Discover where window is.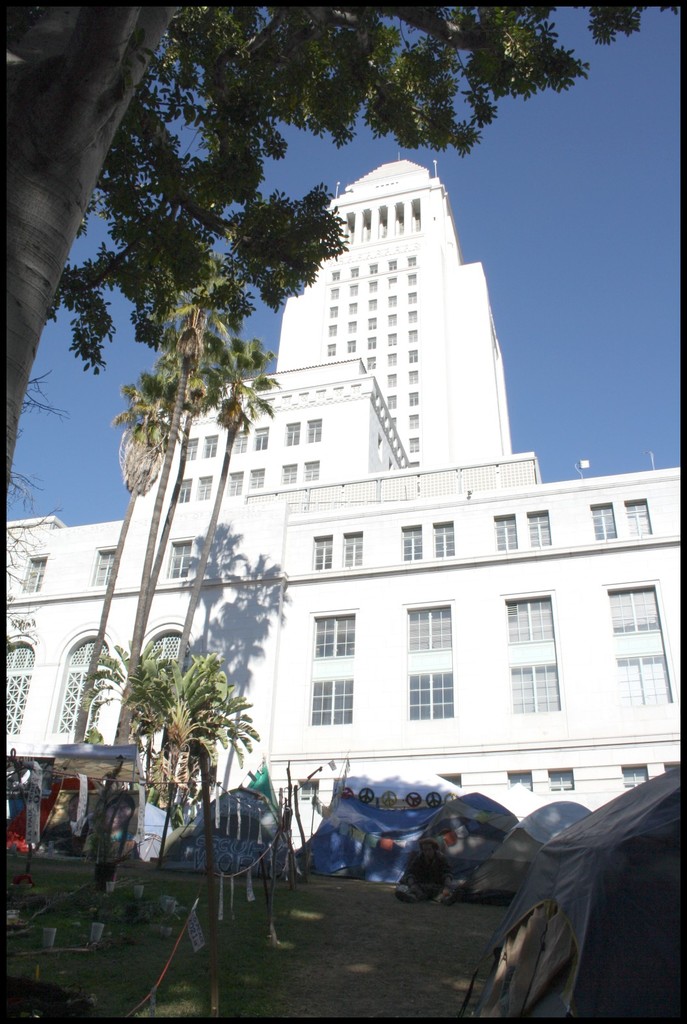
Discovered at (145,631,193,735).
